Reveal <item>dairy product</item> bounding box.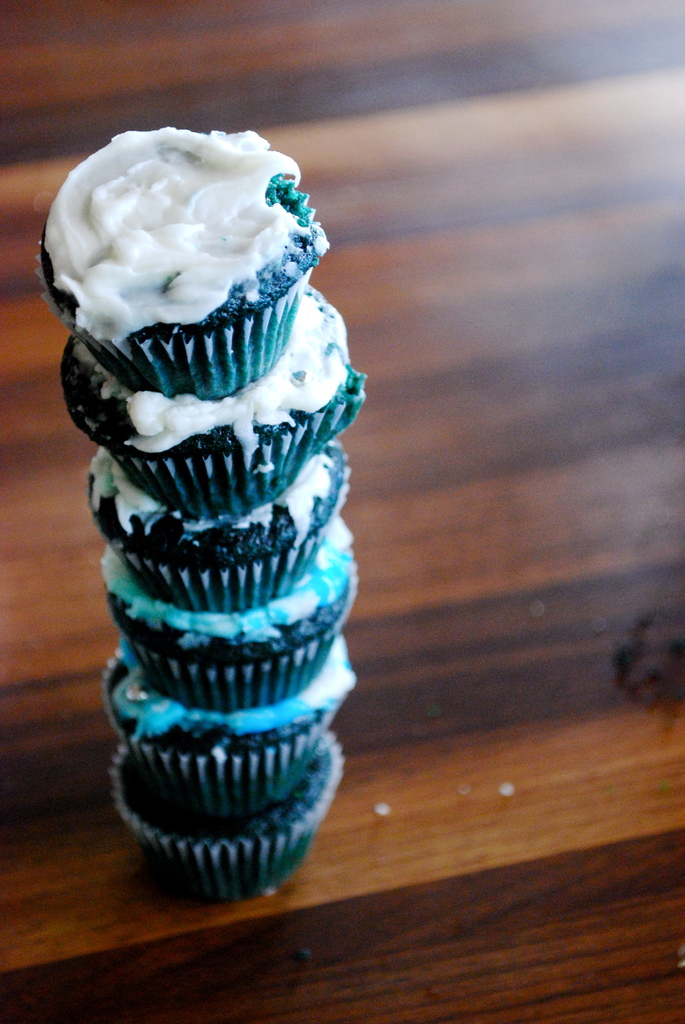
Revealed: rect(86, 561, 343, 712).
